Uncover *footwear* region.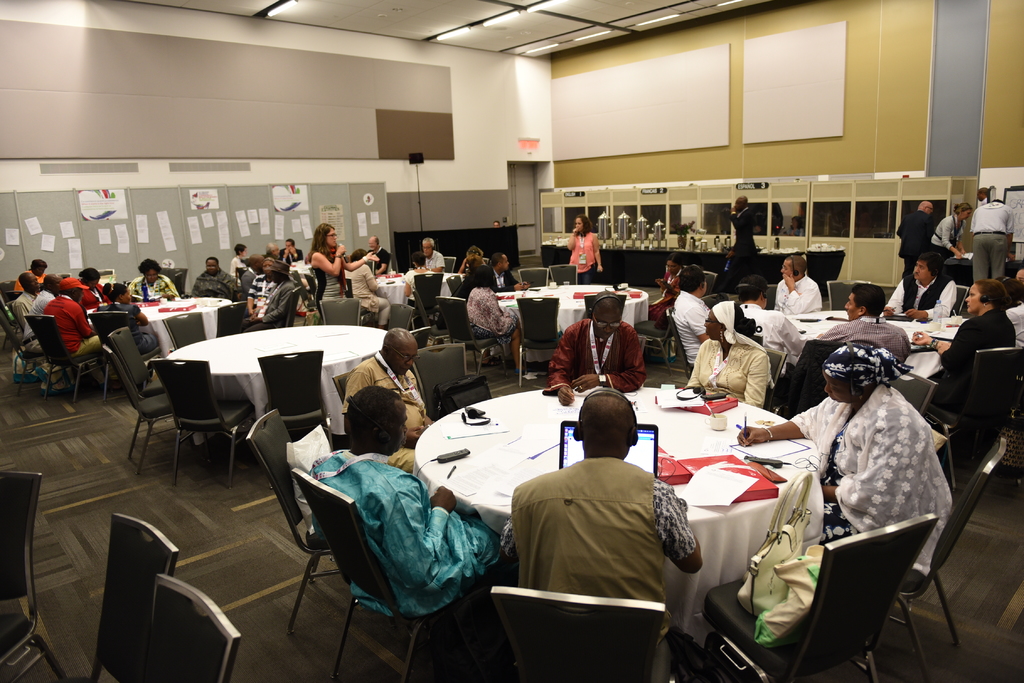
Uncovered: 483 357 500 366.
